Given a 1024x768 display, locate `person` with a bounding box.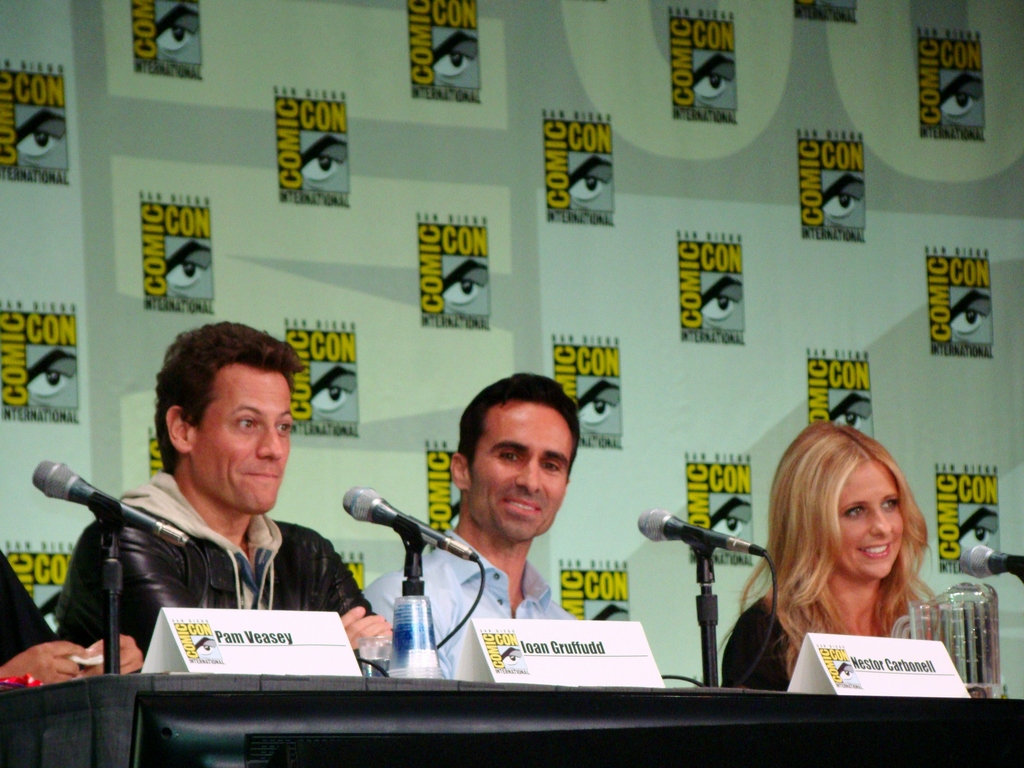
Located: bbox=[721, 417, 943, 694].
